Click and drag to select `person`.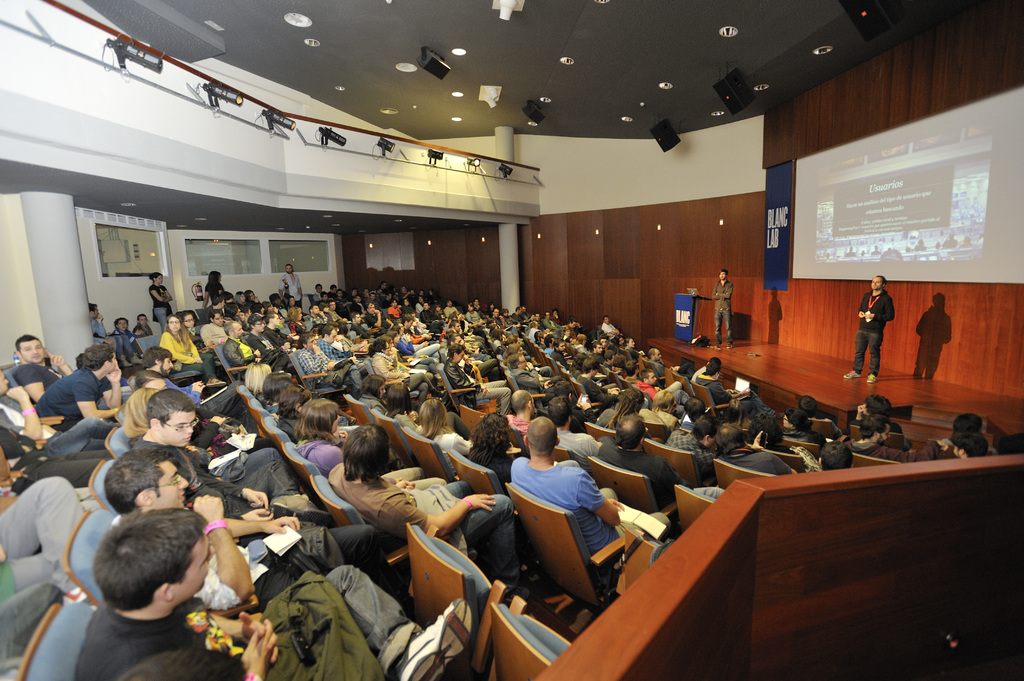
Selection: <region>93, 302, 102, 344</region>.
